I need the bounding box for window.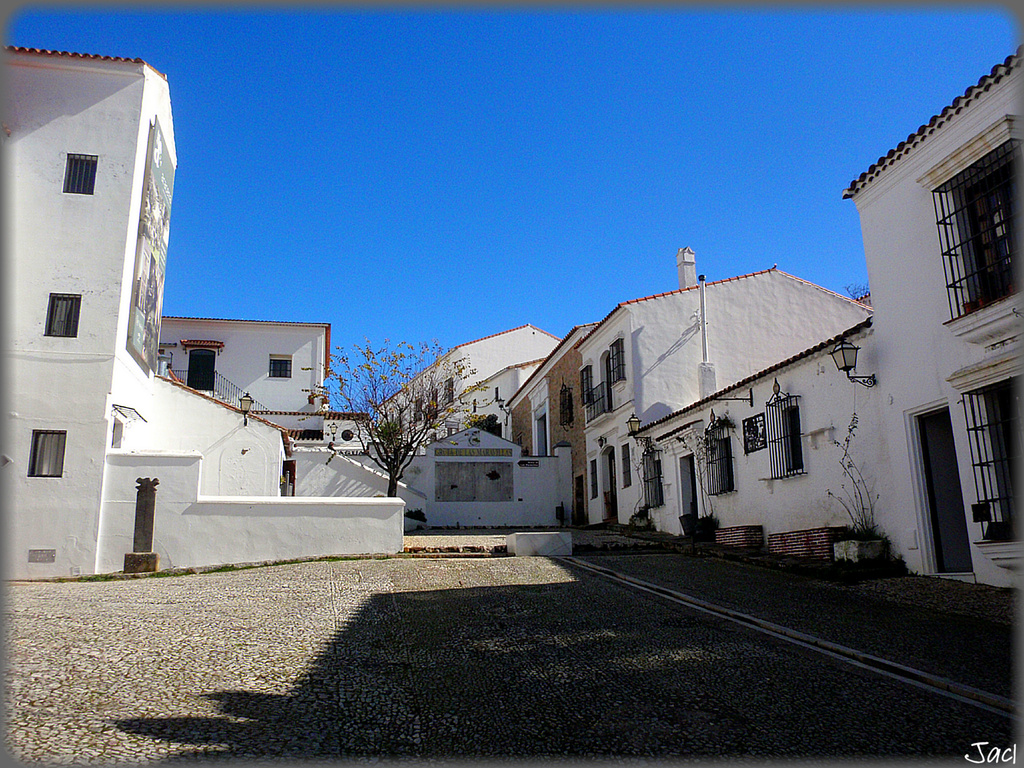
Here it is: <box>63,153,99,193</box>.
